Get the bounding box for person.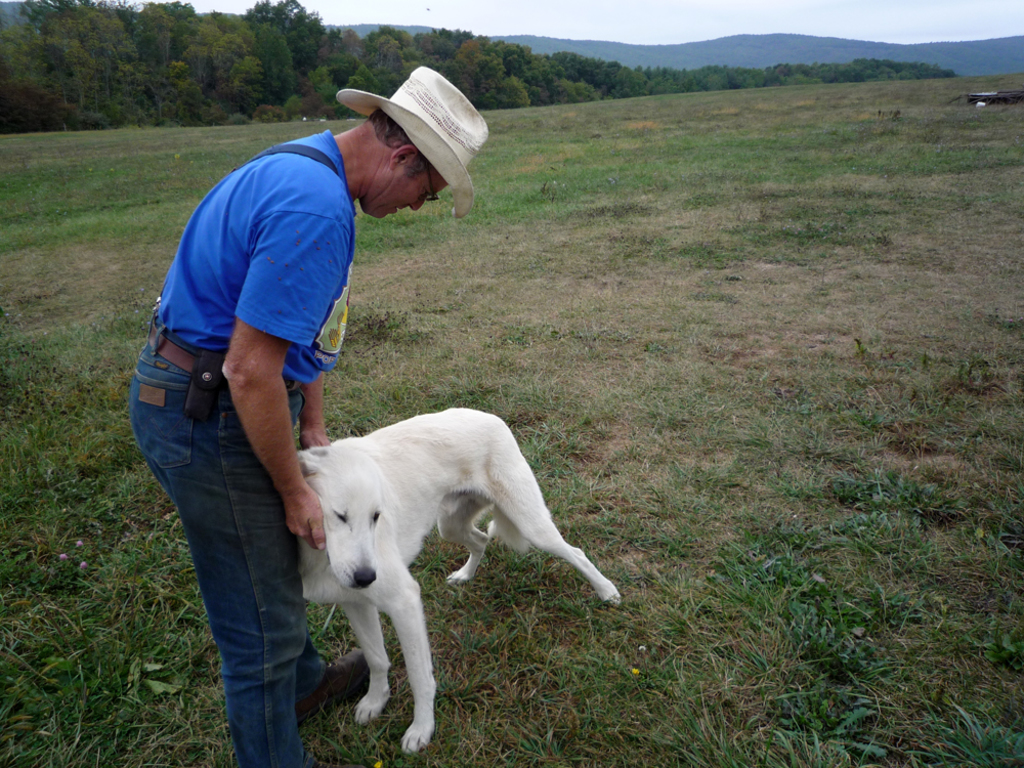
box(127, 65, 490, 767).
